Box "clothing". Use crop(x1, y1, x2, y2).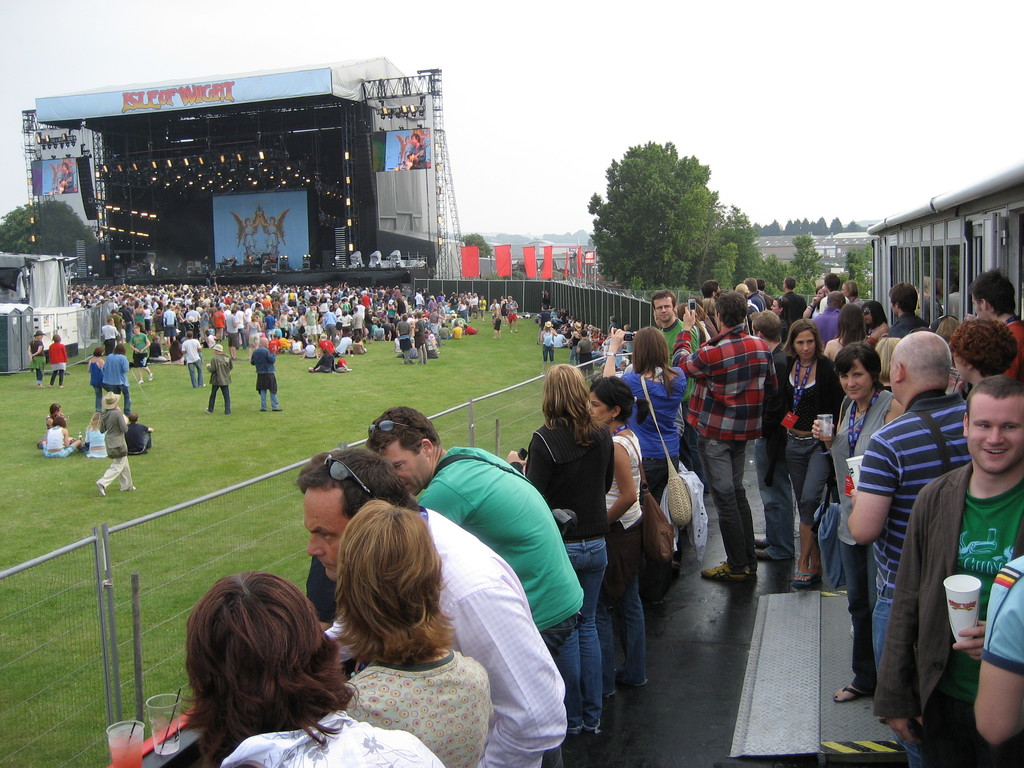
crop(49, 338, 70, 385).
